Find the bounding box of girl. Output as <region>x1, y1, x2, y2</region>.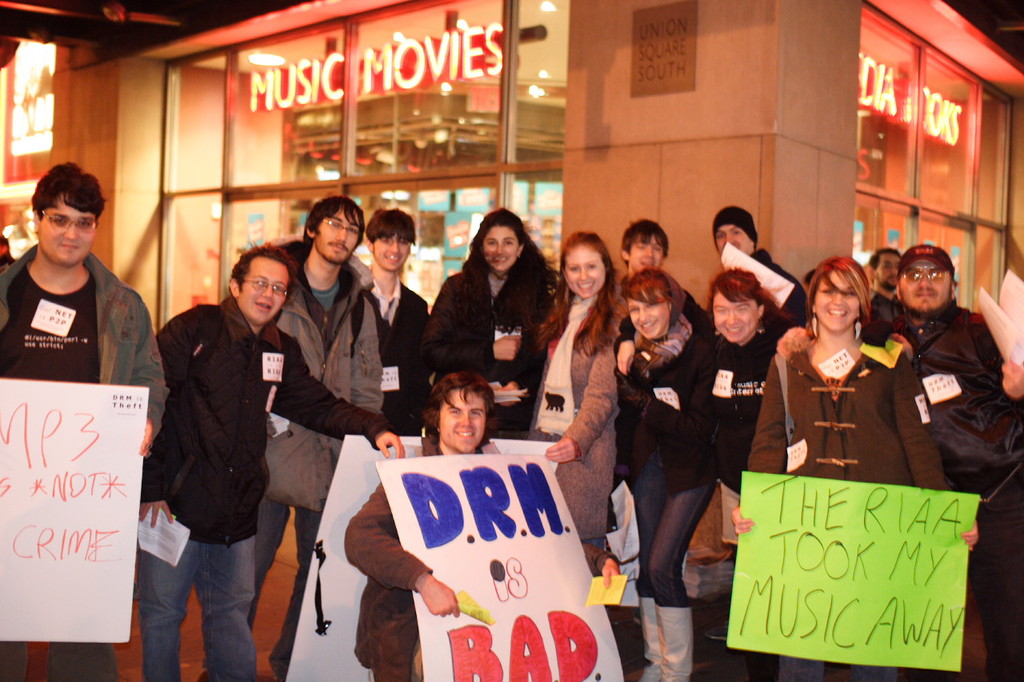
<region>417, 214, 573, 433</region>.
